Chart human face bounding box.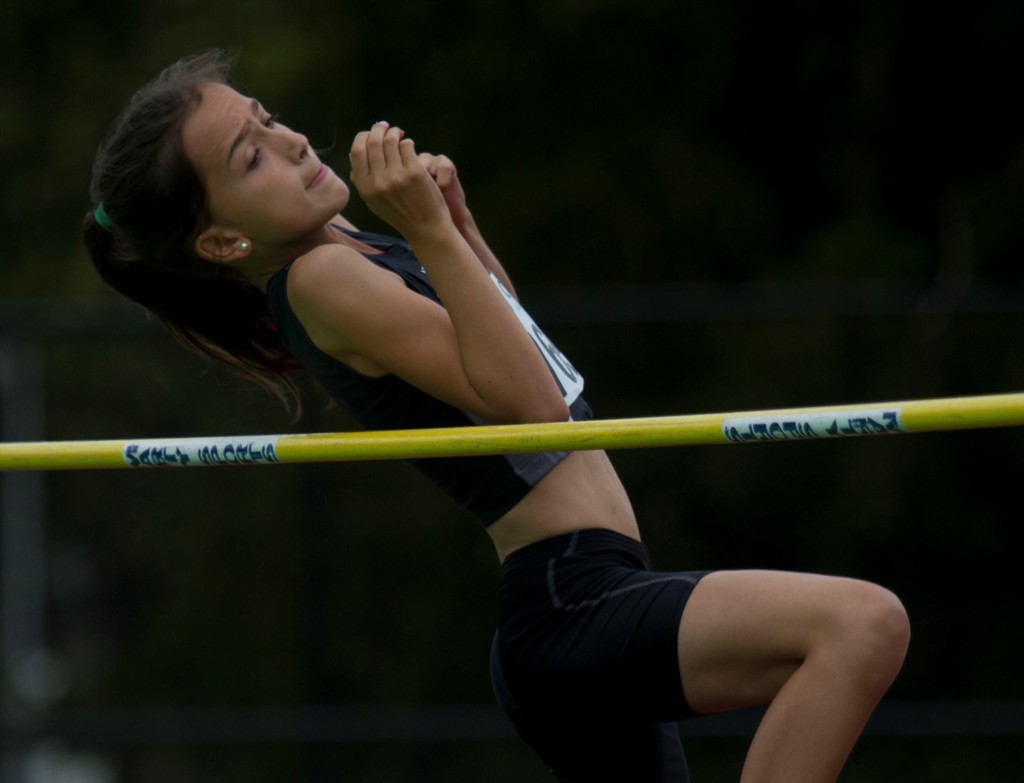
Charted: [left=180, top=78, right=350, bottom=245].
